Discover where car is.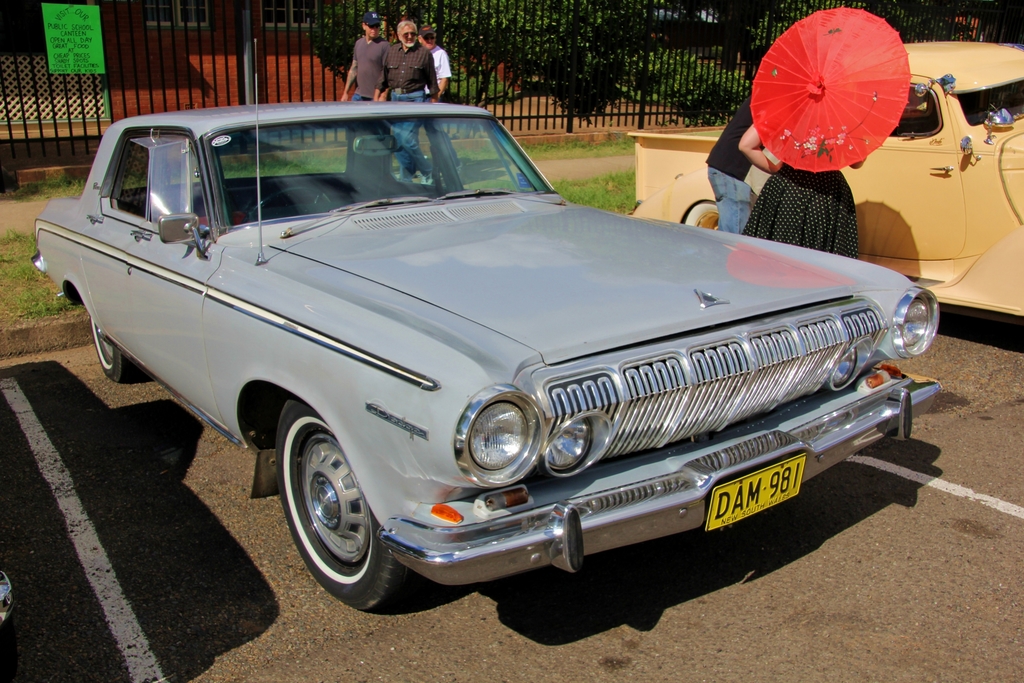
Discovered at (left=627, top=42, right=1023, bottom=318).
